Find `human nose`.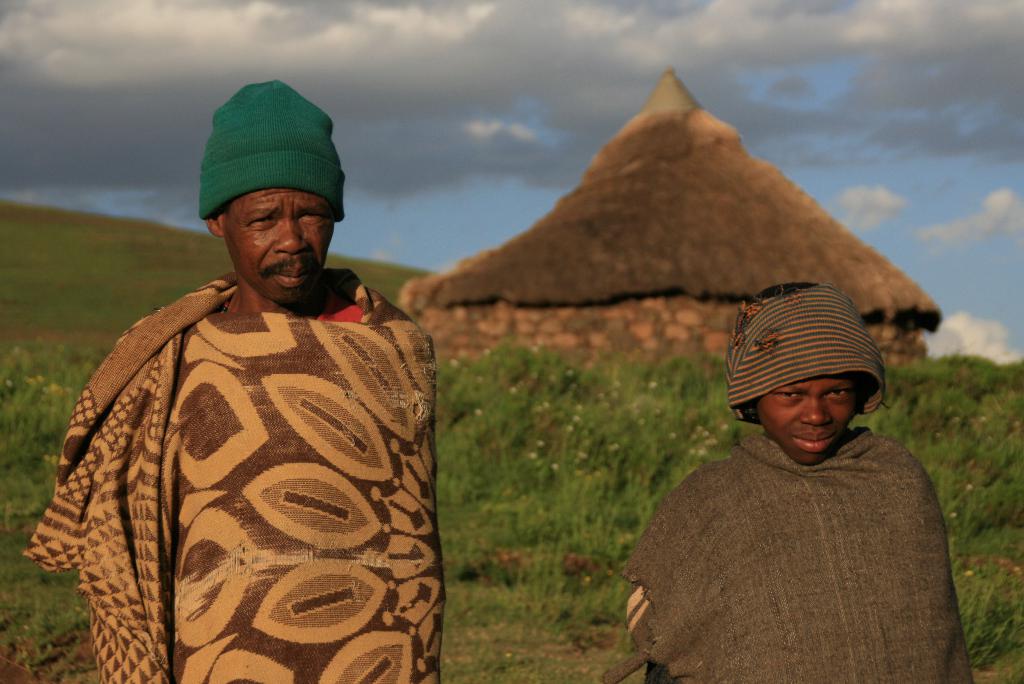
804:395:832:424.
